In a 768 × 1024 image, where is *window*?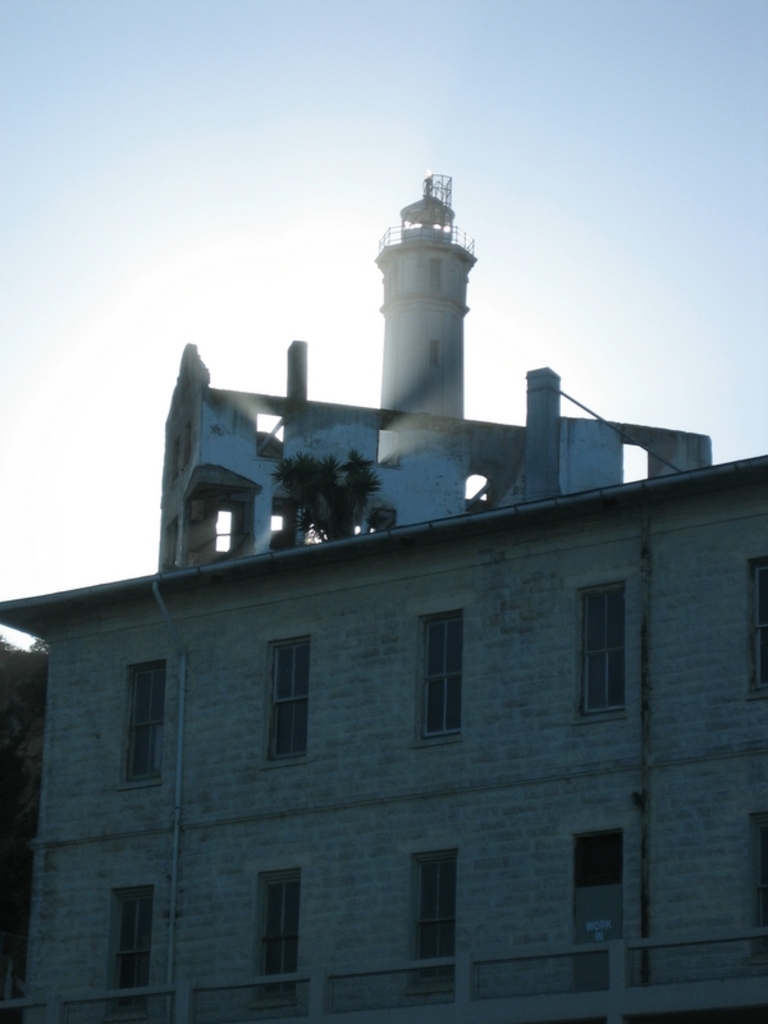
box=[573, 826, 627, 975].
